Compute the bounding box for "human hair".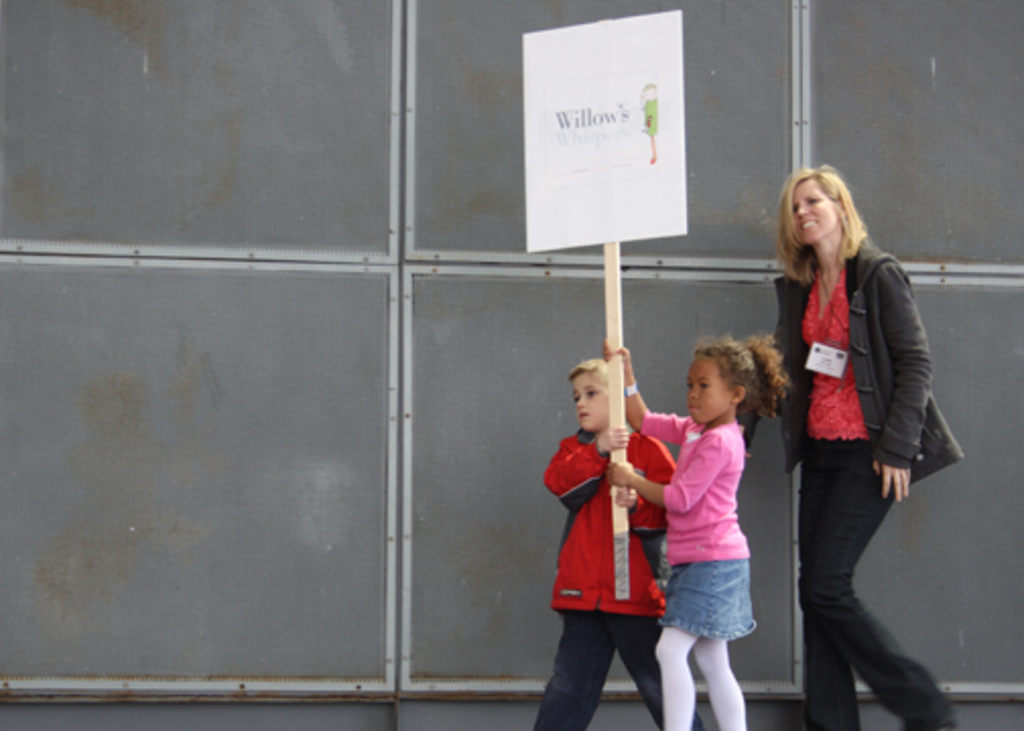
rect(776, 164, 868, 286).
